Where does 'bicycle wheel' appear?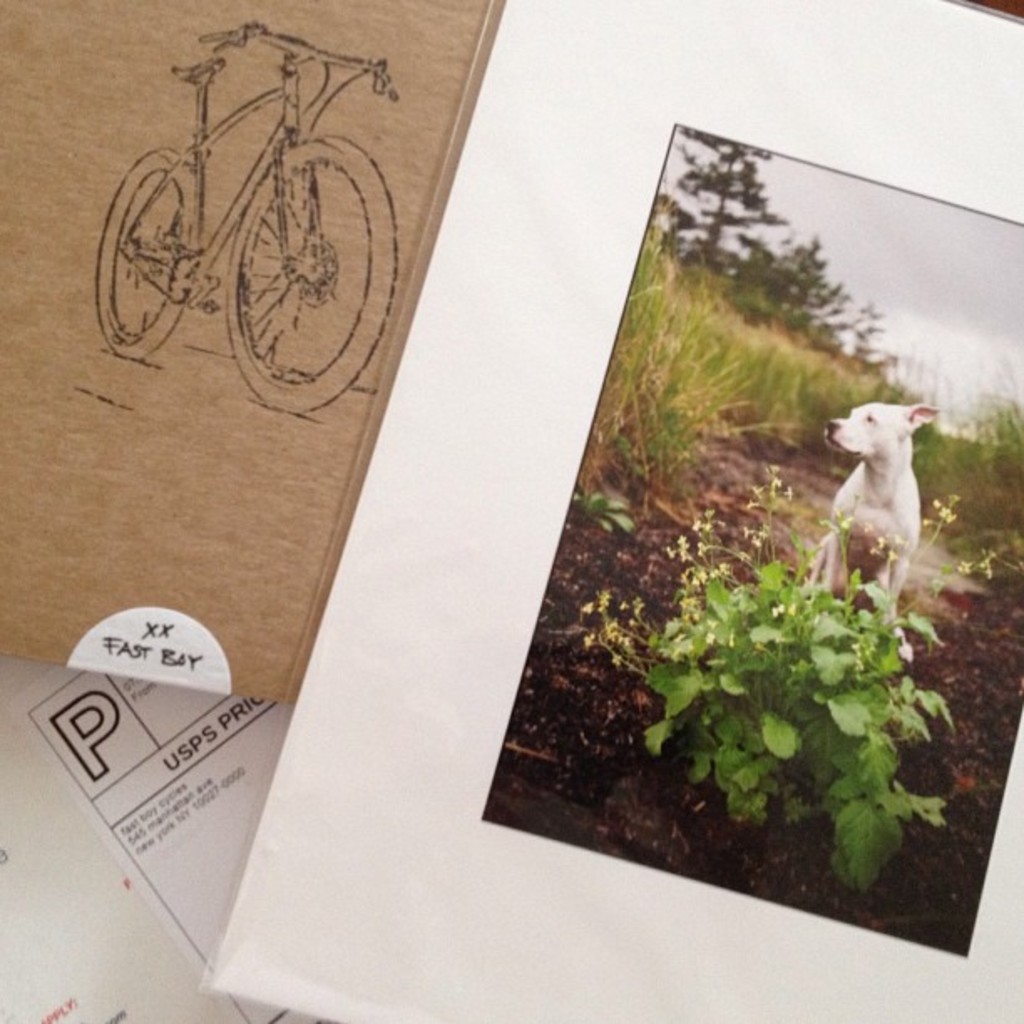
Appears at bbox(97, 146, 224, 363).
